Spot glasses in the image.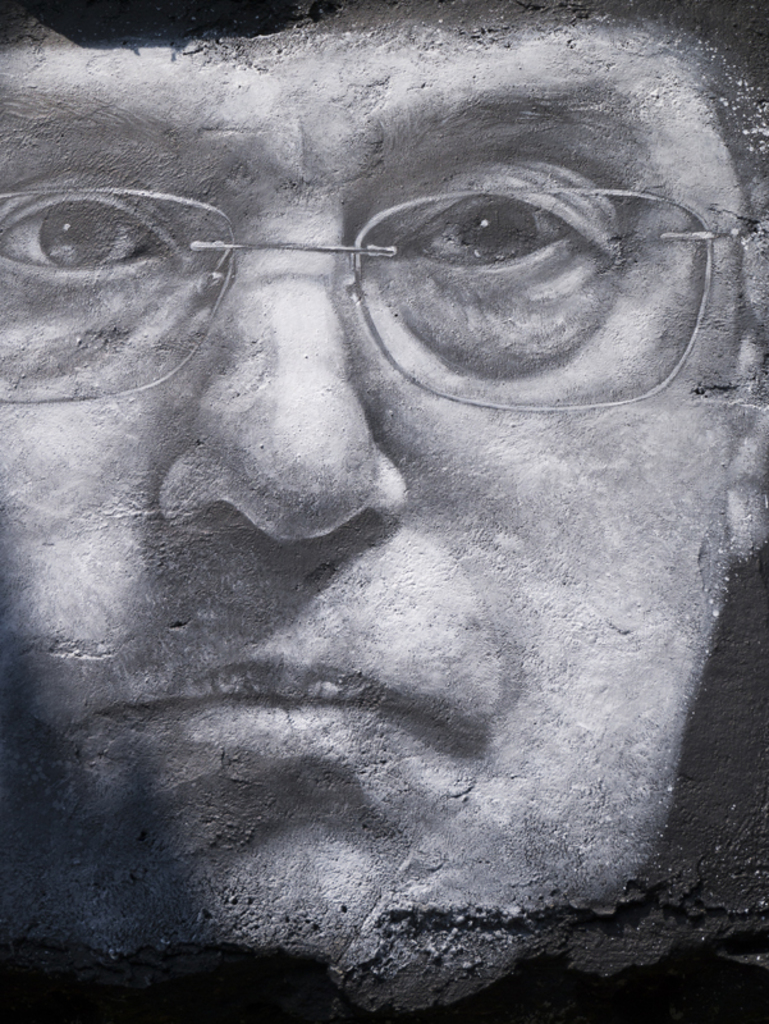
glasses found at Rect(0, 180, 746, 411).
